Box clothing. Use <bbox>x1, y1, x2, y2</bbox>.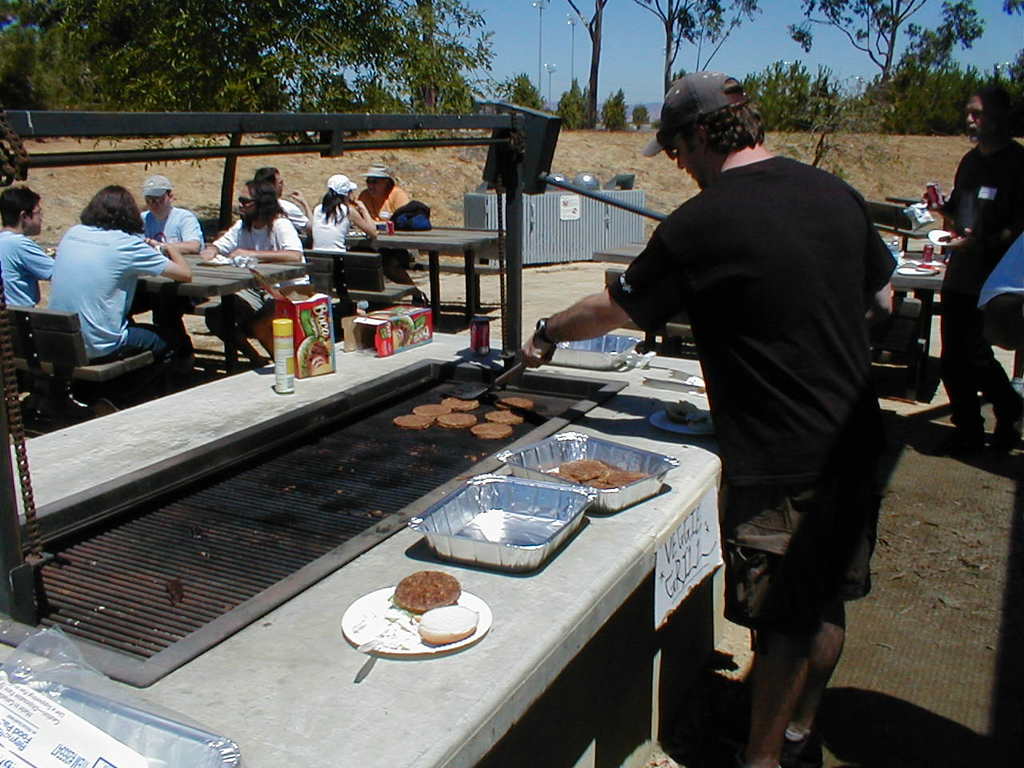
<bbox>605, 69, 871, 625</bbox>.
